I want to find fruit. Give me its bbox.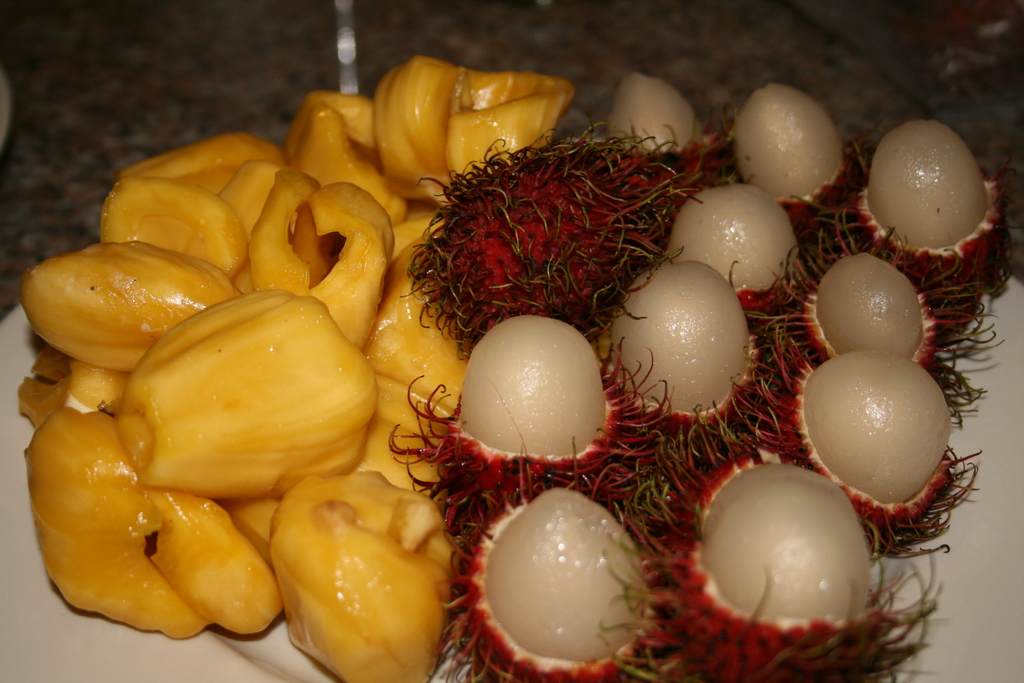
box=[89, 291, 389, 507].
